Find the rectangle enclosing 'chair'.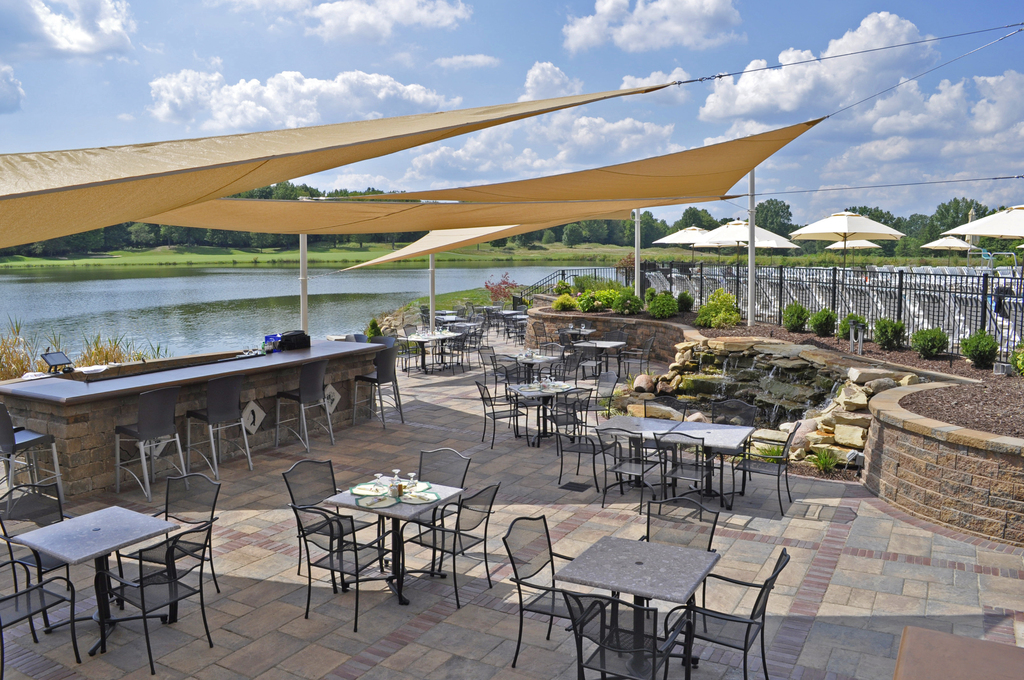
614:333:656:376.
